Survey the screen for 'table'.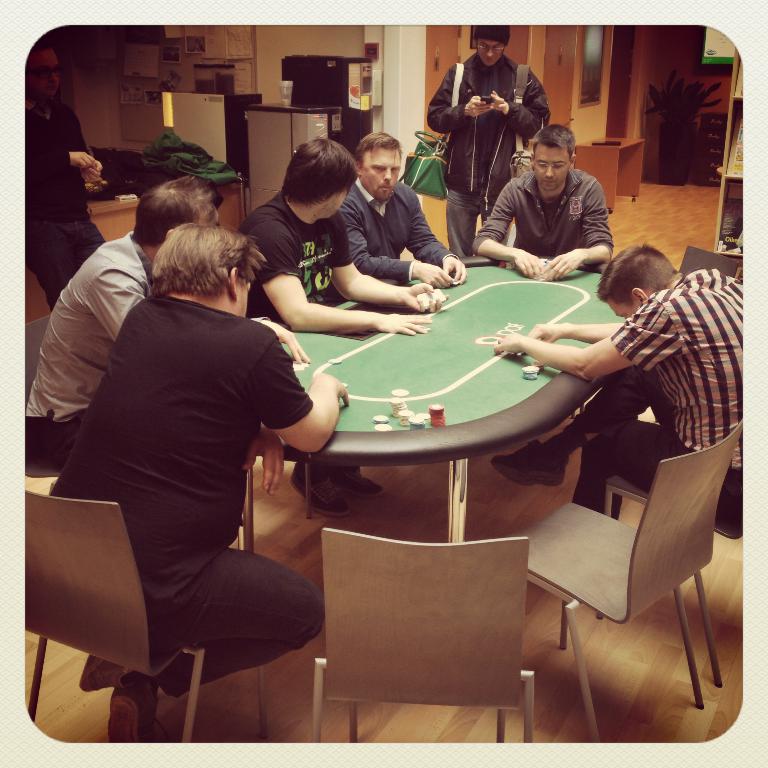
Survey found: x1=24, y1=196, x2=252, y2=318.
